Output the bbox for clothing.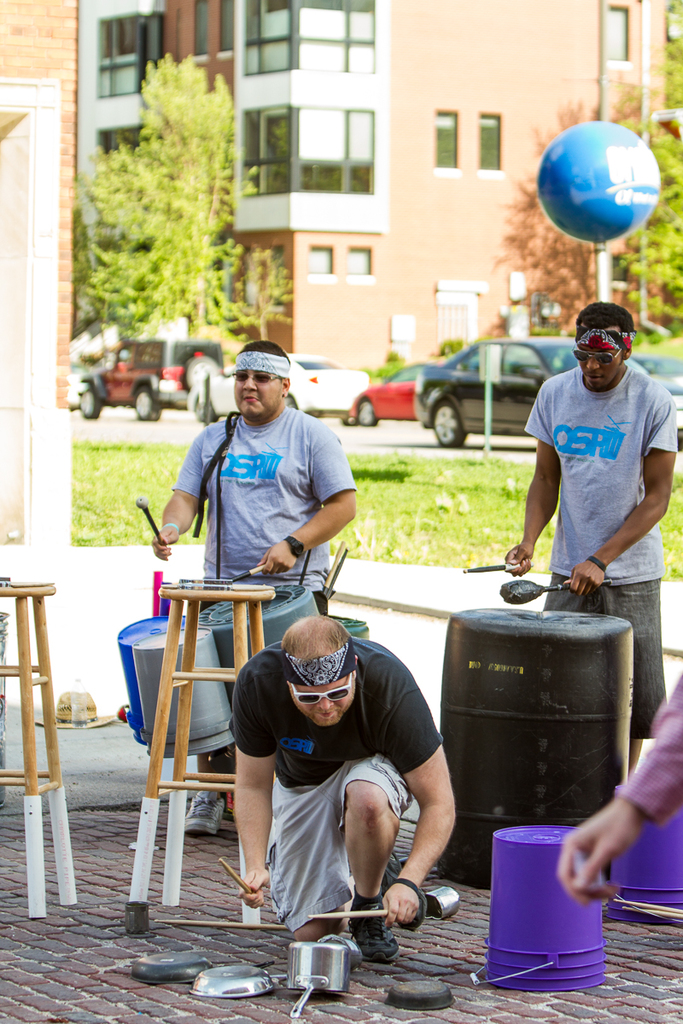
(520,366,680,583).
